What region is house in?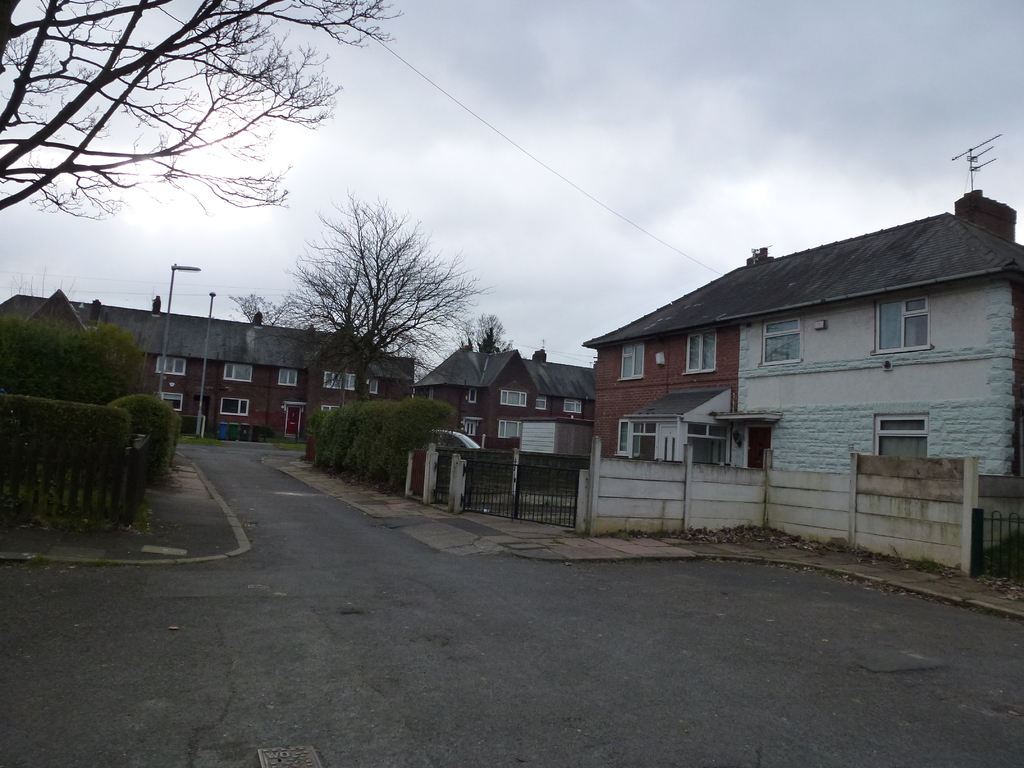
x1=0, y1=283, x2=423, y2=445.
